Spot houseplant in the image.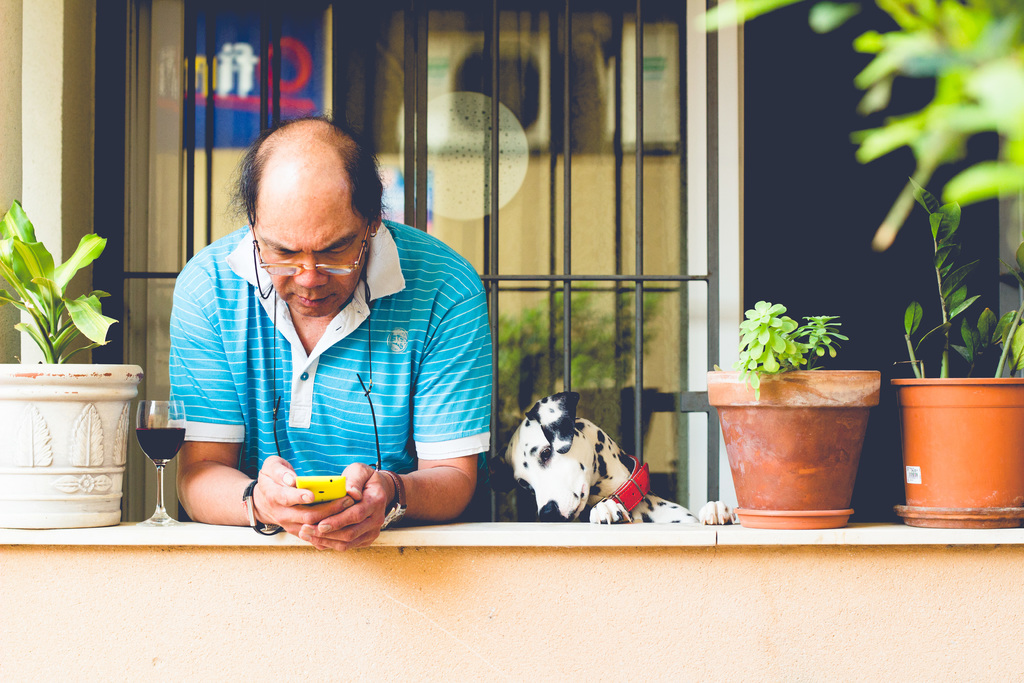
houseplant found at select_region(701, 299, 881, 529).
